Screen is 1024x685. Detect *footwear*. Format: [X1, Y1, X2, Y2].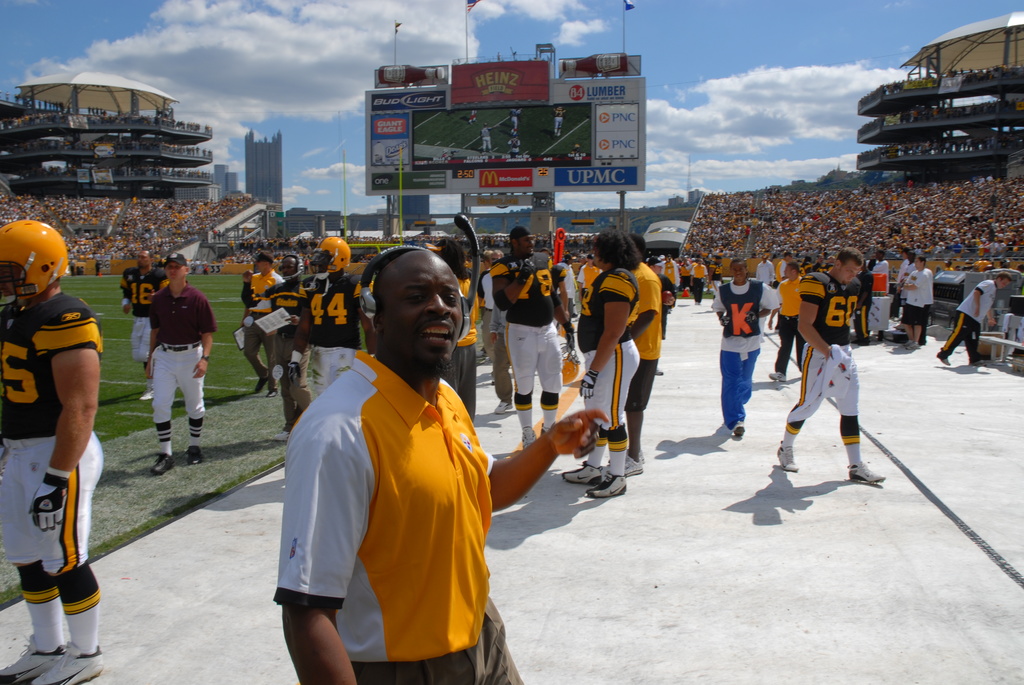
[148, 452, 174, 475].
